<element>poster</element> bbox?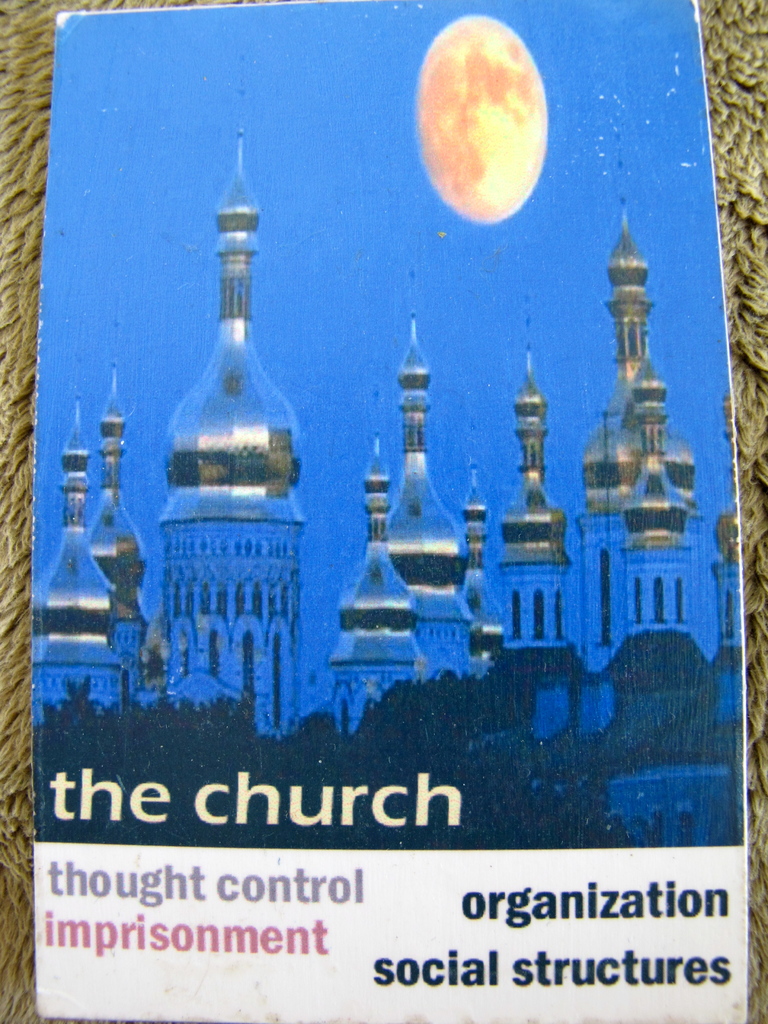
left=33, top=0, right=748, bottom=1023
